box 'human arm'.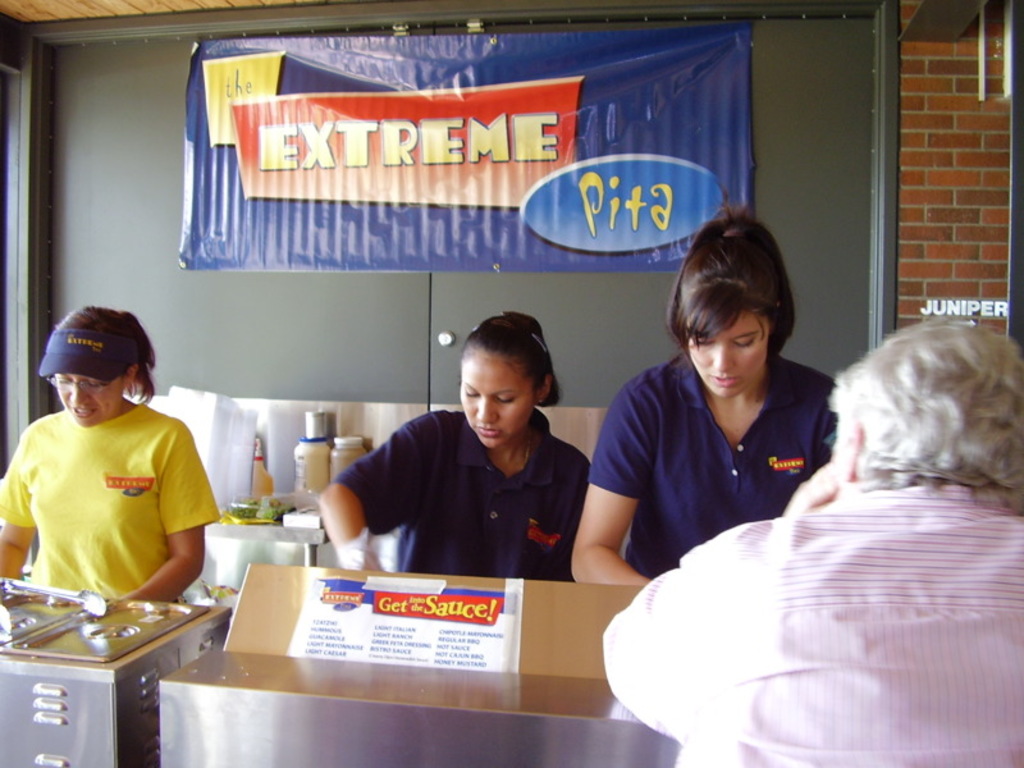
region(307, 415, 443, 575).
